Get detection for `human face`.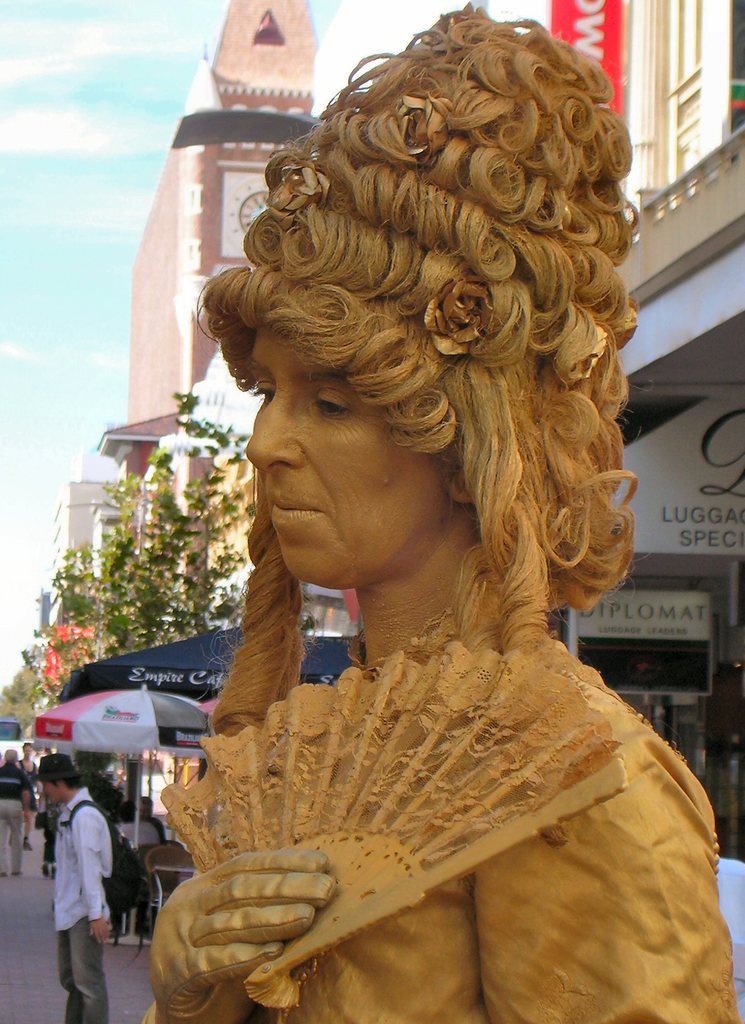
Detection: 246, 326, 445, 597.
